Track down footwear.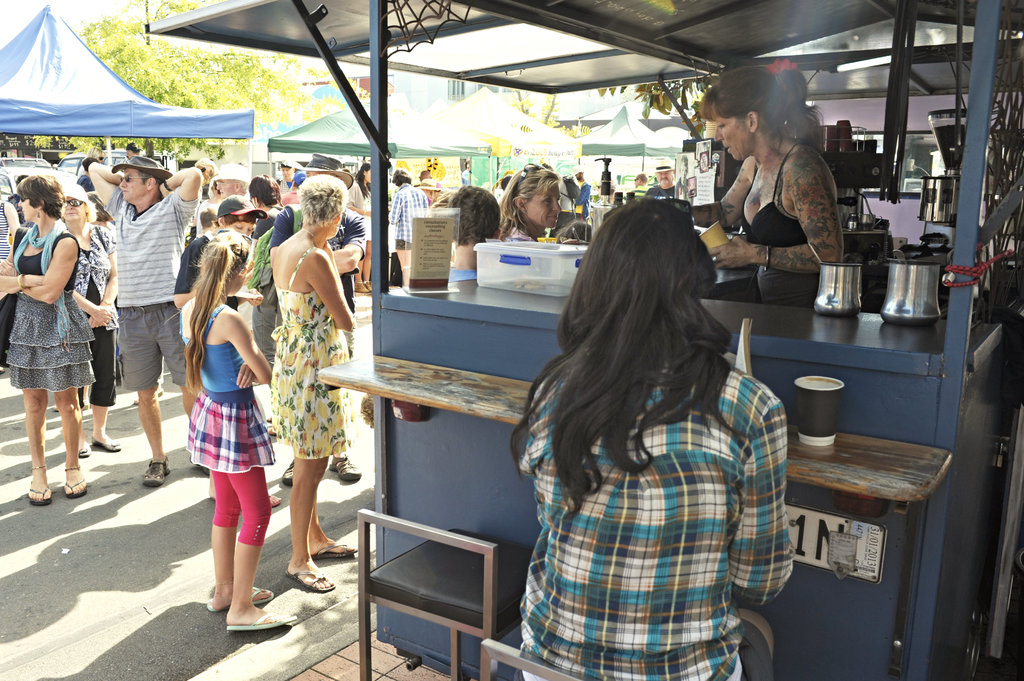
Tracked to bbox=[306, 541, 355, 559].
